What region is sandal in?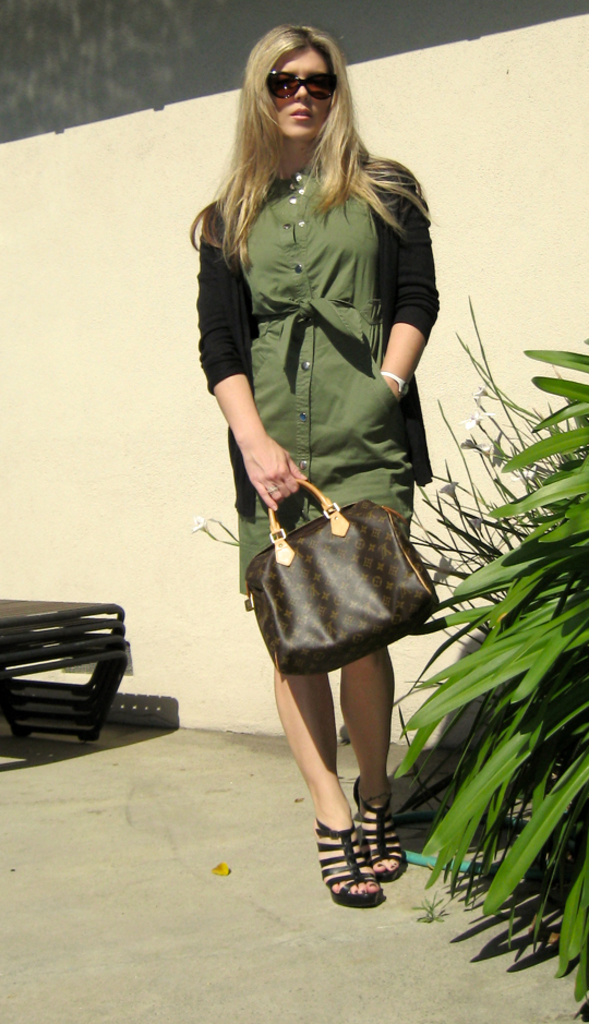
x1=316, y1=822, x2=383, y2=904.
